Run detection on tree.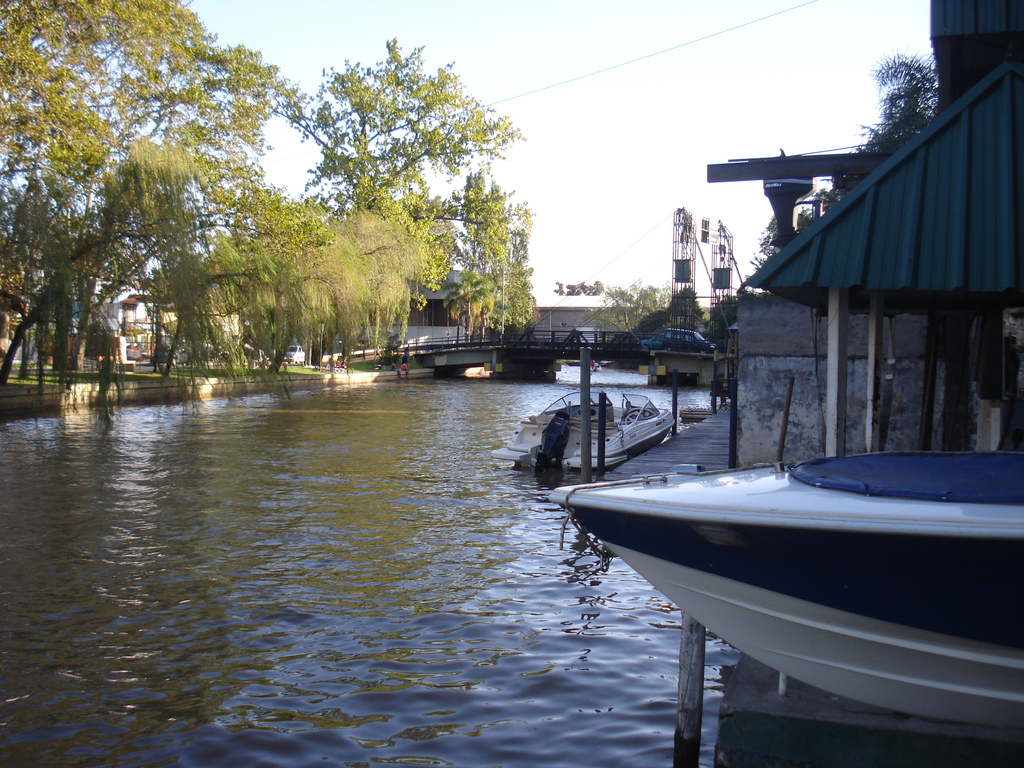
Result: {"x1": 0, "y1": 0, "x2": 195, "y2": 348}.
